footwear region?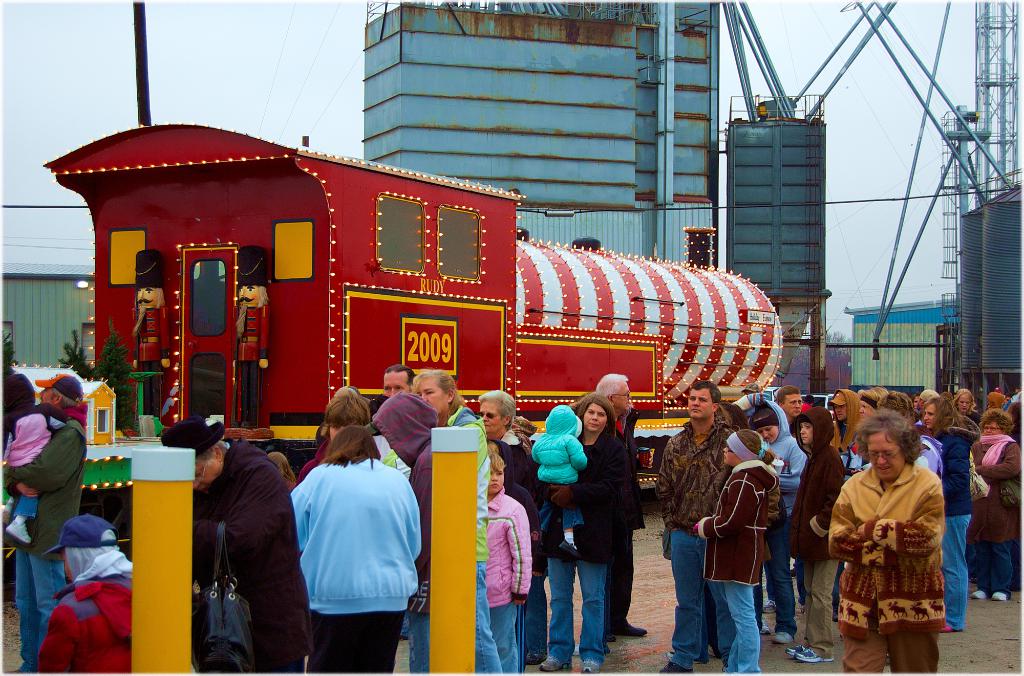
577, 656, 602, 675
